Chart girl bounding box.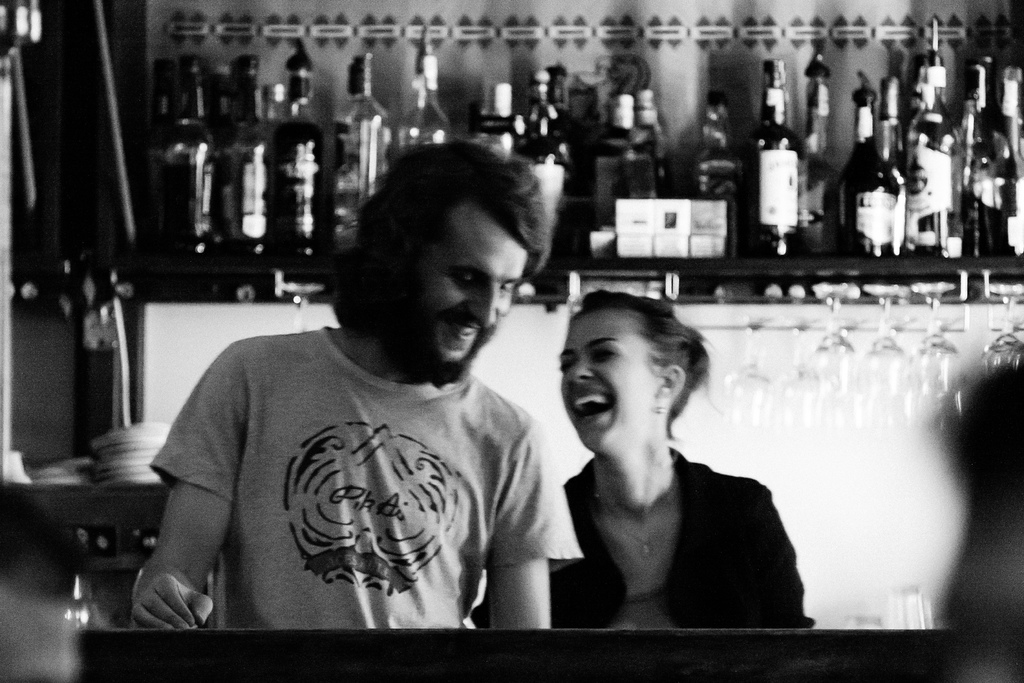
Charted: BBox(470, 287, 805, 627).
